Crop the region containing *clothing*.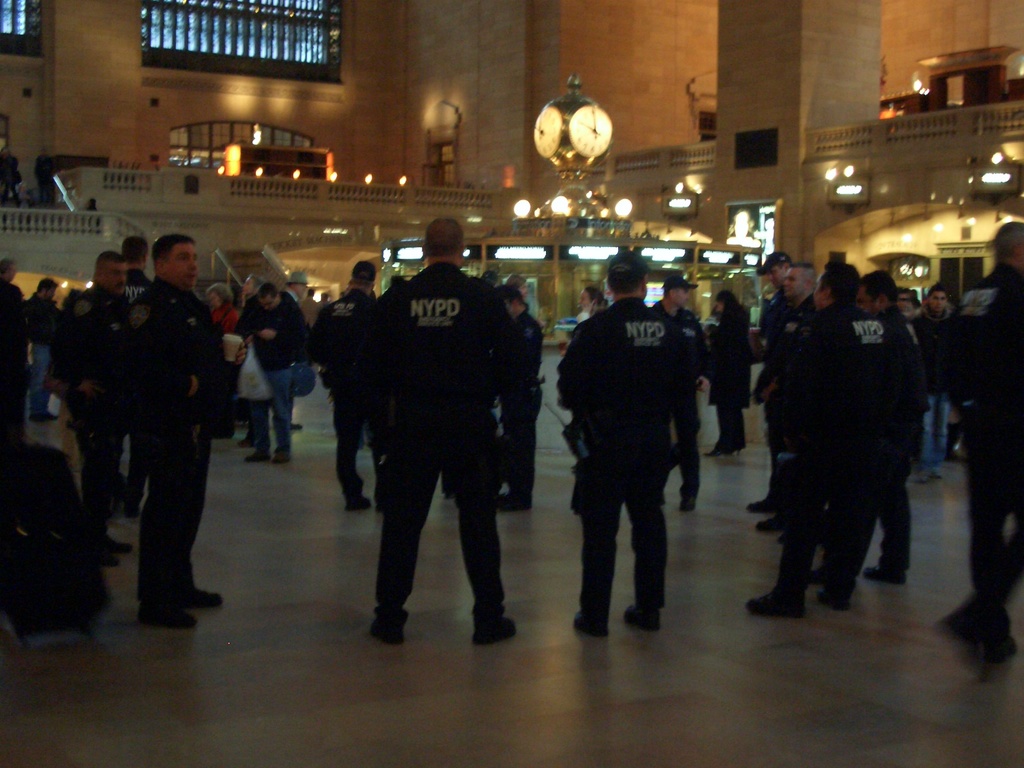
Crop region: [x1=0, y1=276, x2=32, y2=441].
